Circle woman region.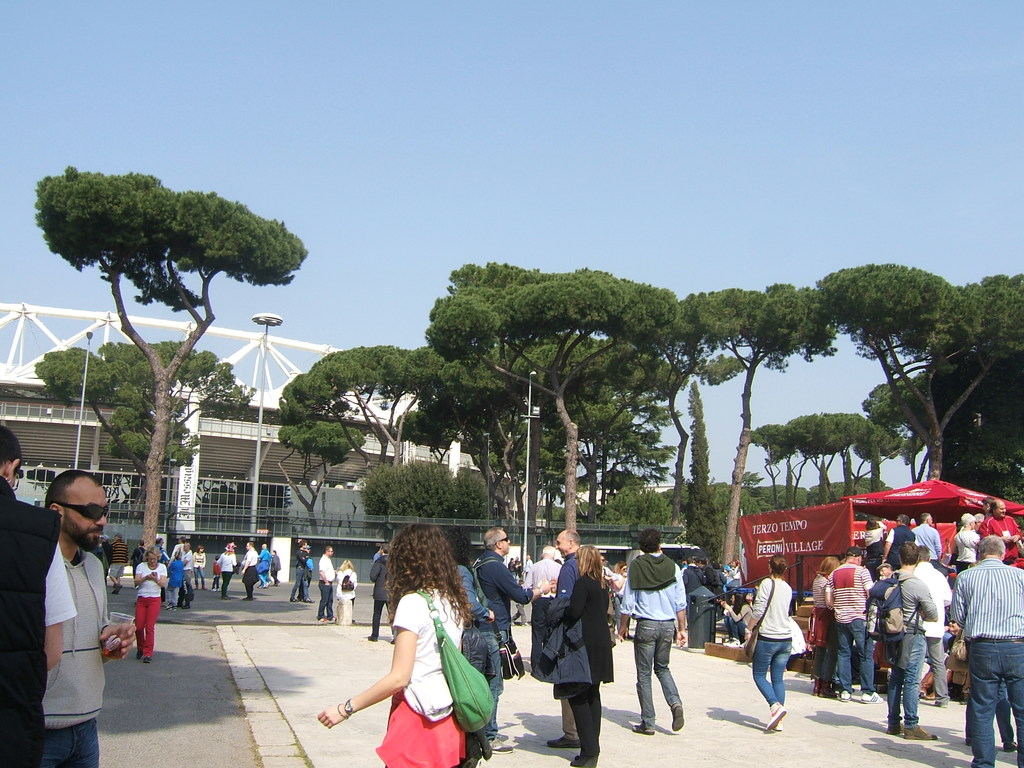
Region: pyautogui.locateOnScreen(169, 547, 186, 605).
